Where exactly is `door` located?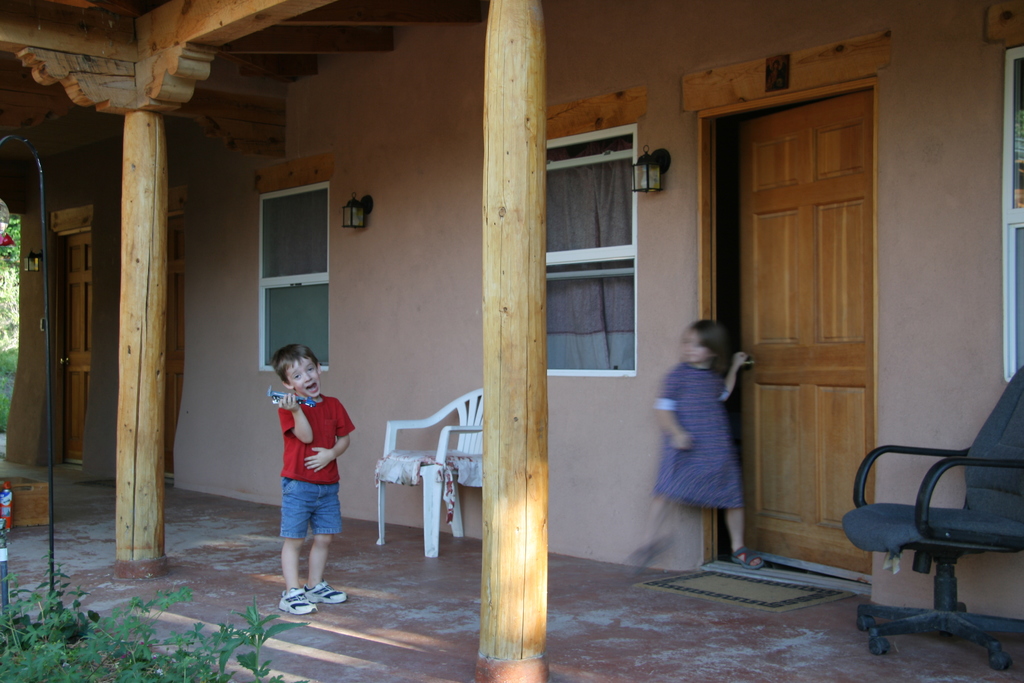
Its bounding box is 163, 212, 190, 467.
